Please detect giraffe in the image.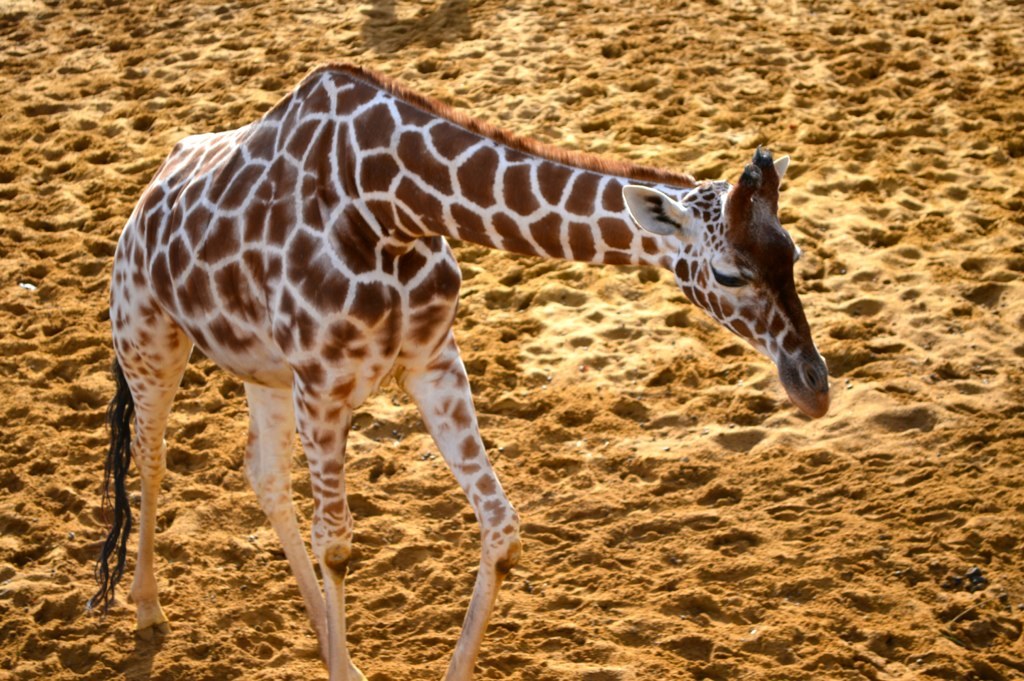
x1=105 y1=62 x2=825 y2=680.
